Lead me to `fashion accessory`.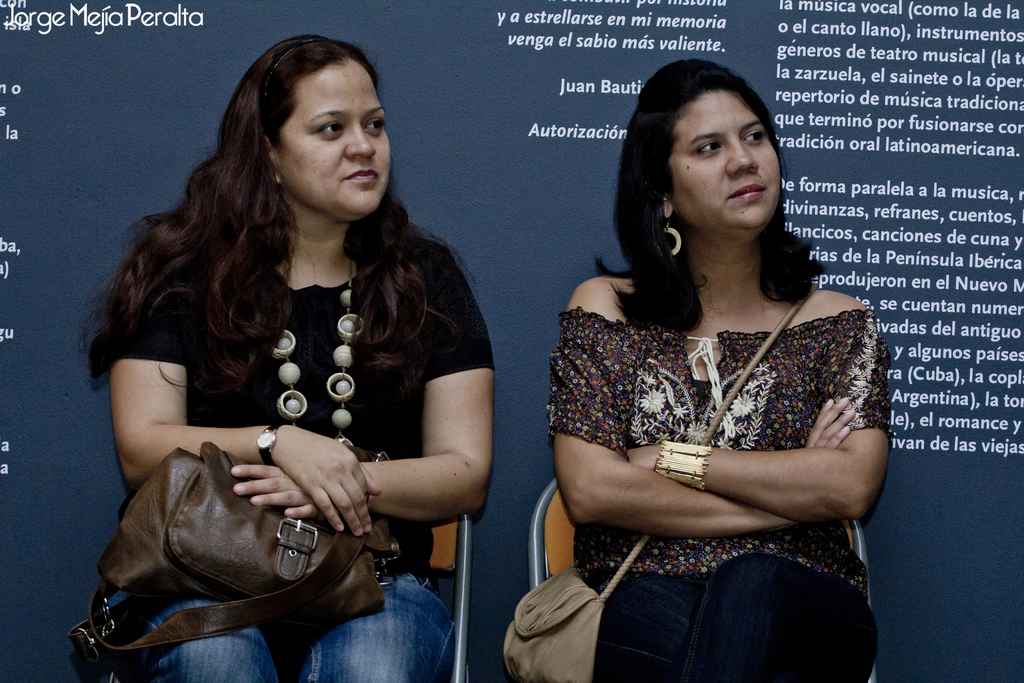
Lead to select_region(500, 283, 819, 682).
